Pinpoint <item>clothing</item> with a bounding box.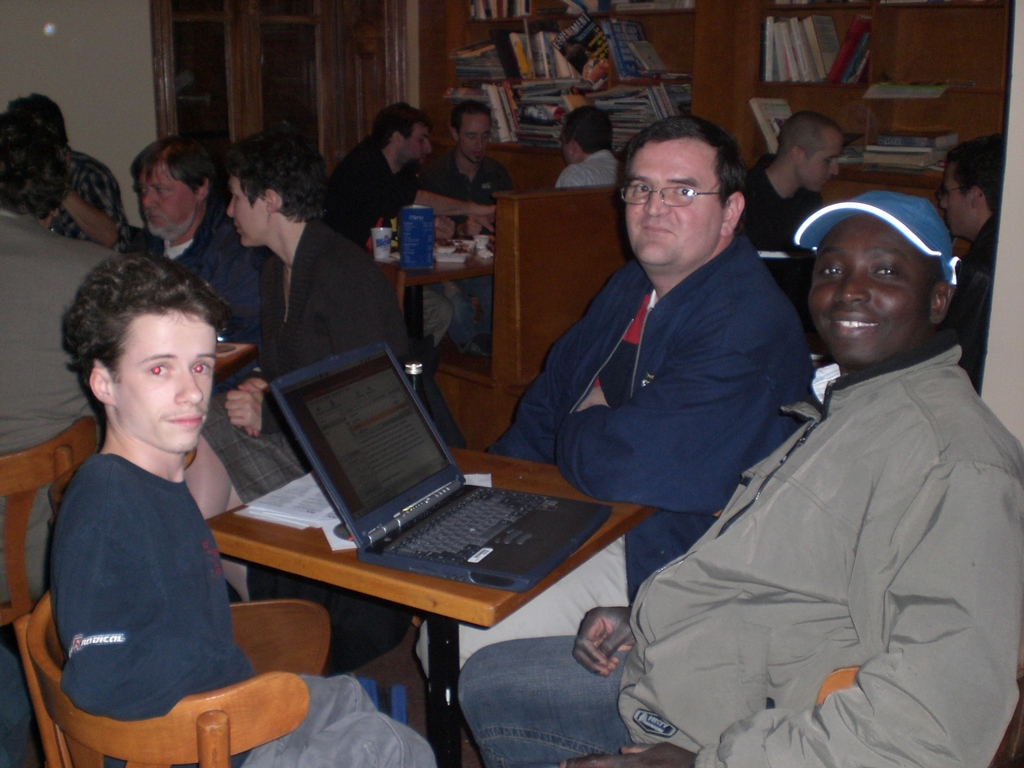
Rect(727, 152, 833, 311).
